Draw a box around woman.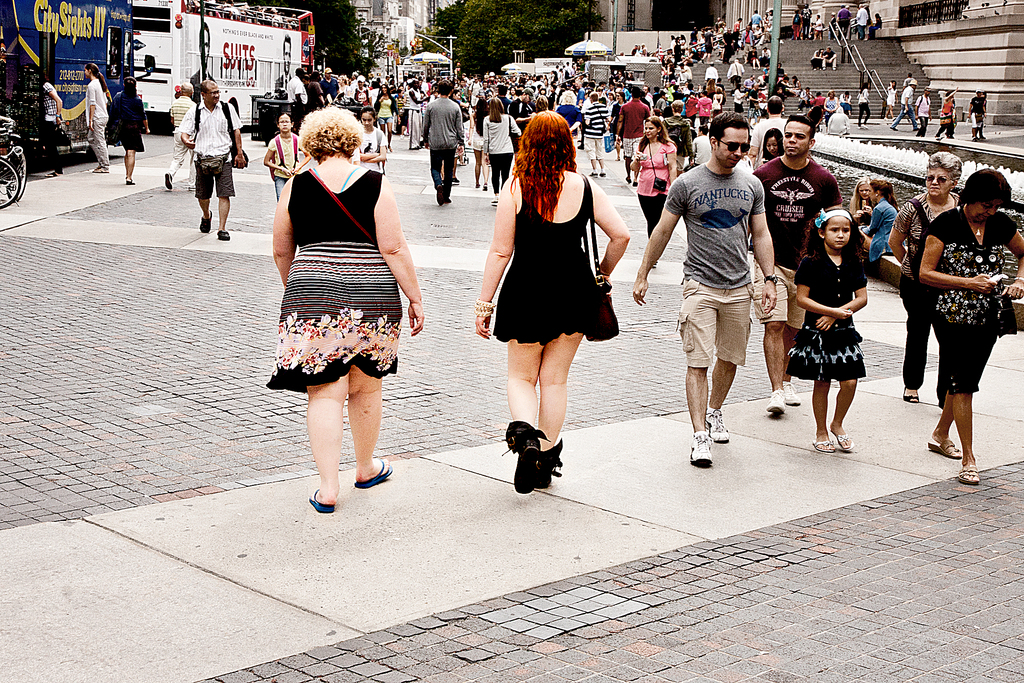
l=768, t=88, r=781, b=124.
